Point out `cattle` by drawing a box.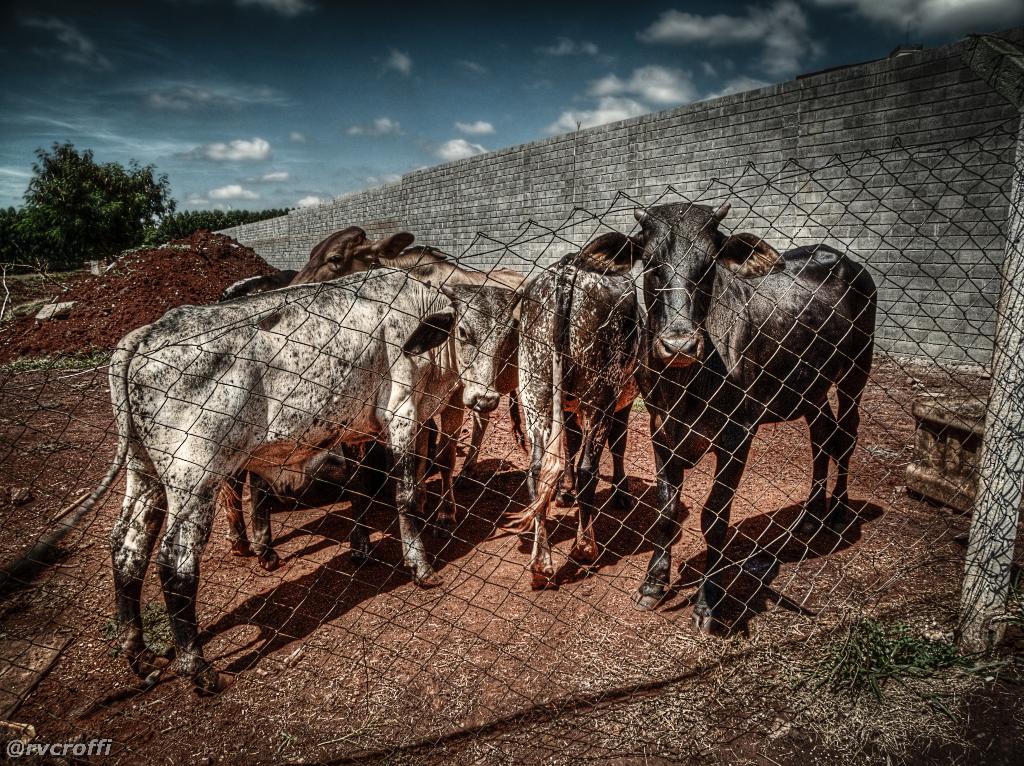
region(497, 238, 648, 596).
